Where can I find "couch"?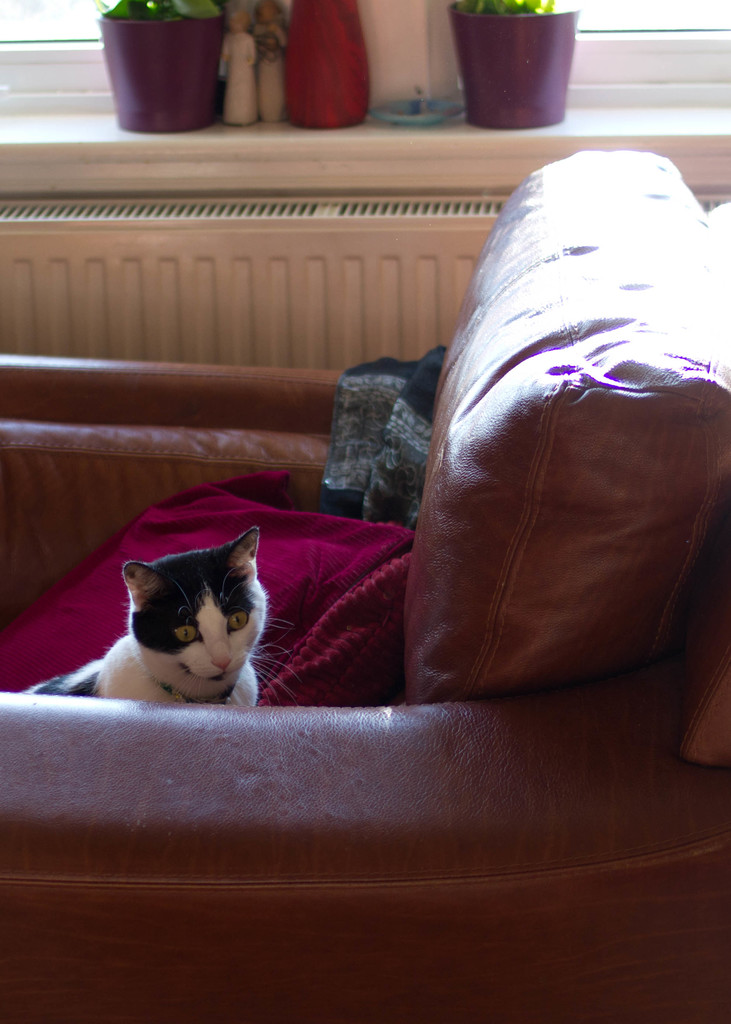
You can find it at box=[33, 183, 730, 943].
